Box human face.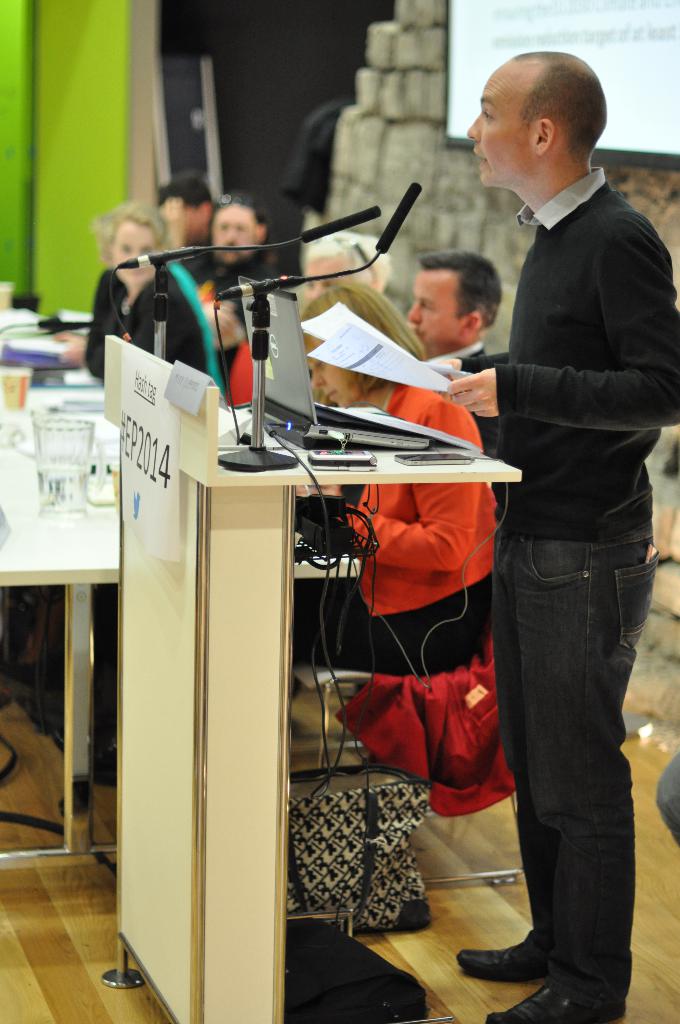
[x1=406, y1=273, x2=460, y2=360].
